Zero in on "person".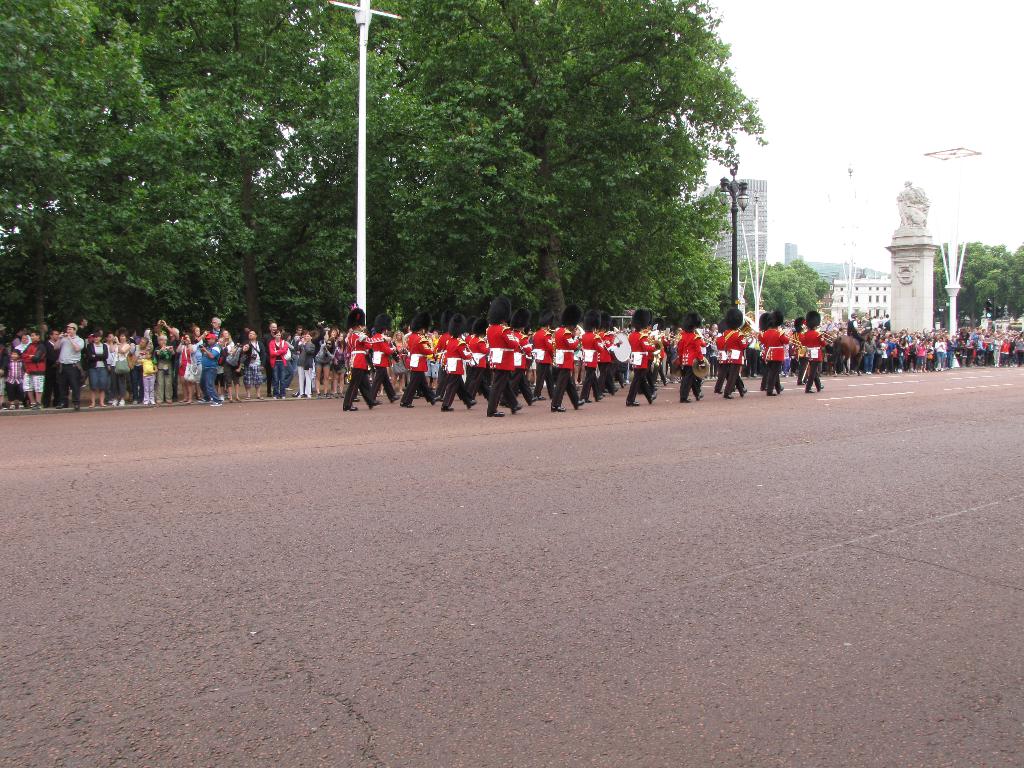
Zeroed in: x1=612, y1=310, x2=655, y2=400.
